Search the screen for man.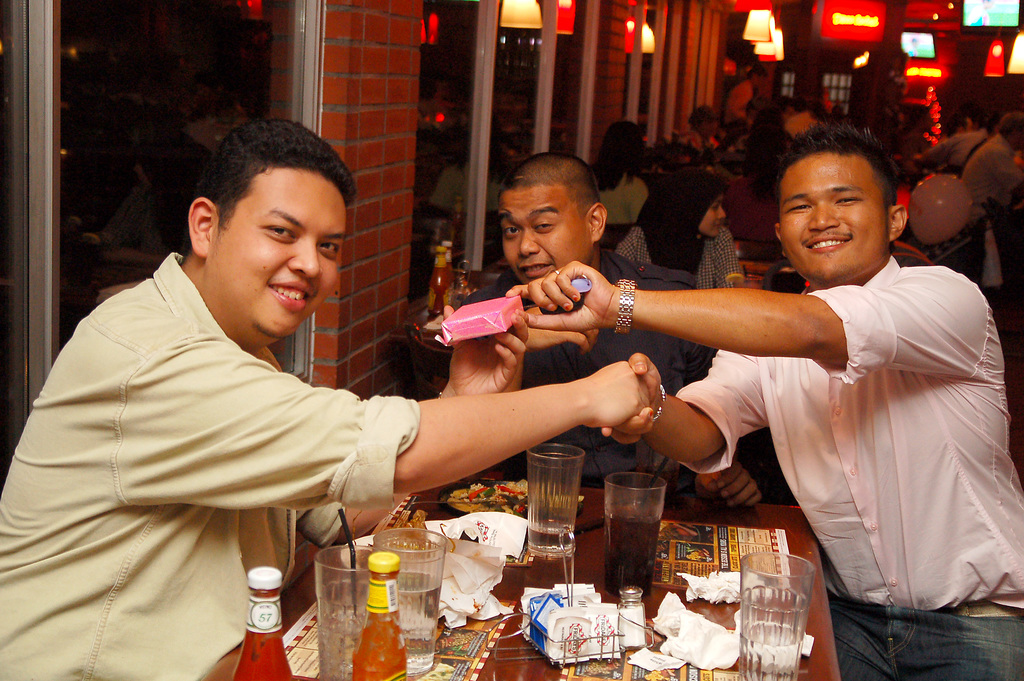
Found at select_region(901, 102, 925, 151).
